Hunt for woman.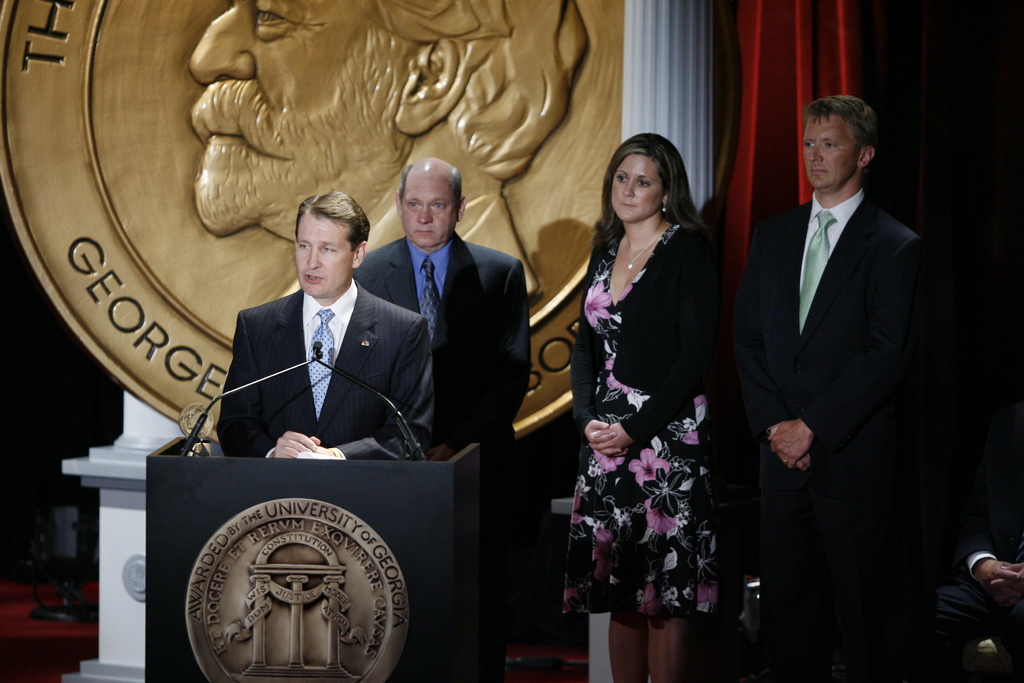
Hunted down at {"left": 558, "top": 128, "right": 742, "bottom": 675}.
